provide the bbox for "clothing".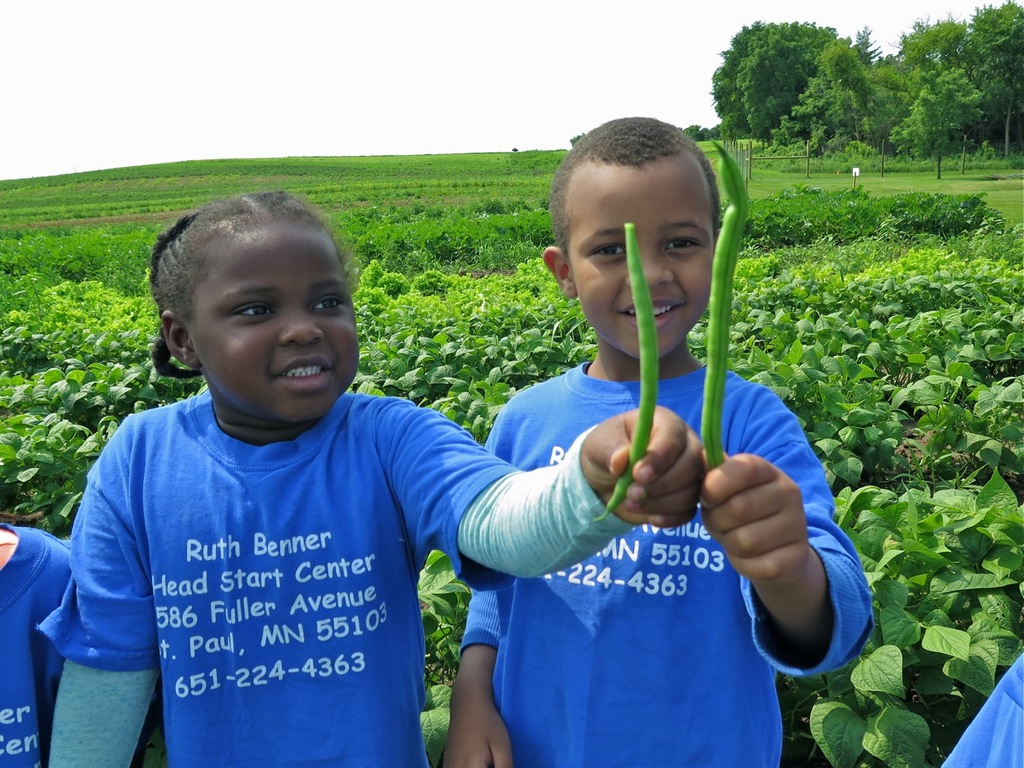
466, 338, 833, 726.
